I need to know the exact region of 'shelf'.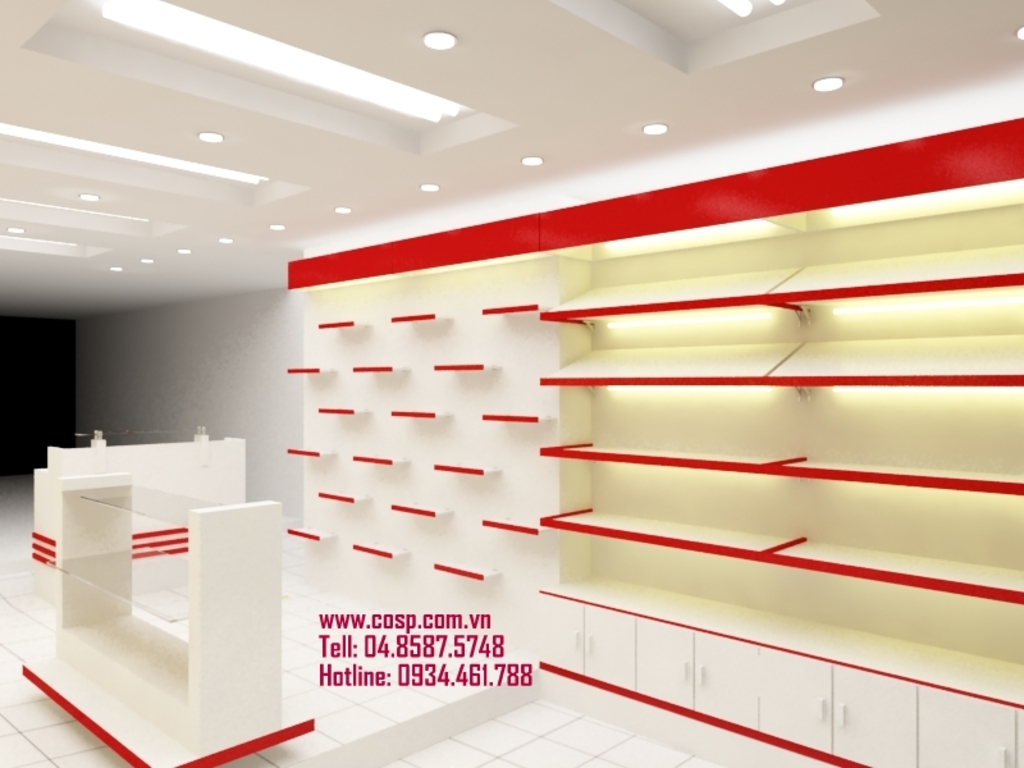
Region: locate(38, 494, 280, 748).
